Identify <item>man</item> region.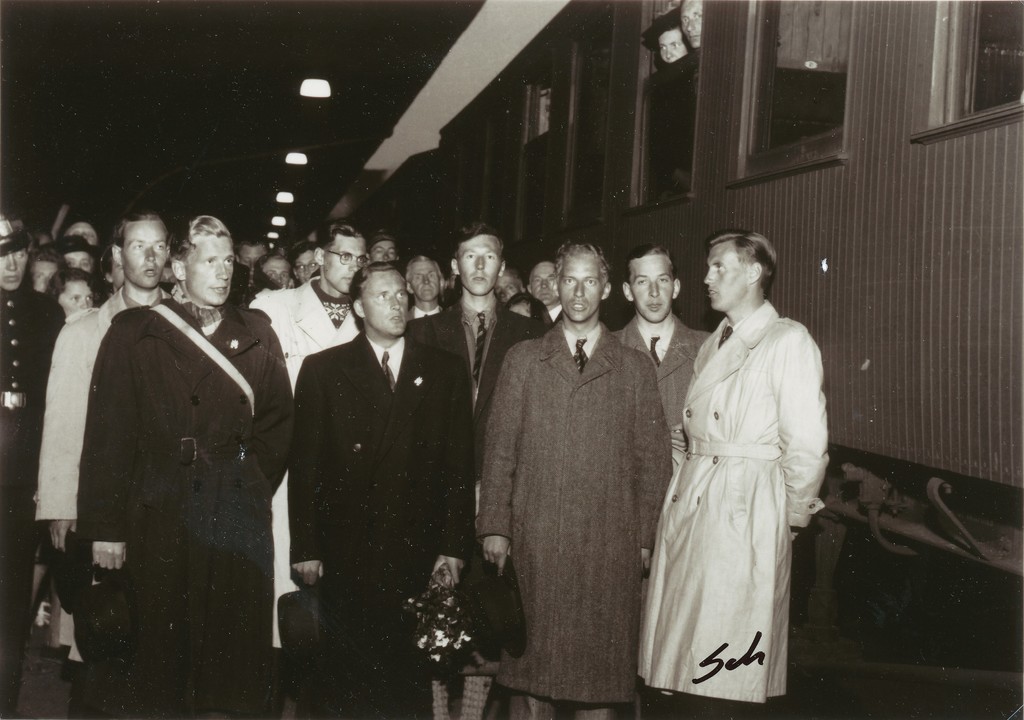
Region: box(526, 258, 560, 325).
